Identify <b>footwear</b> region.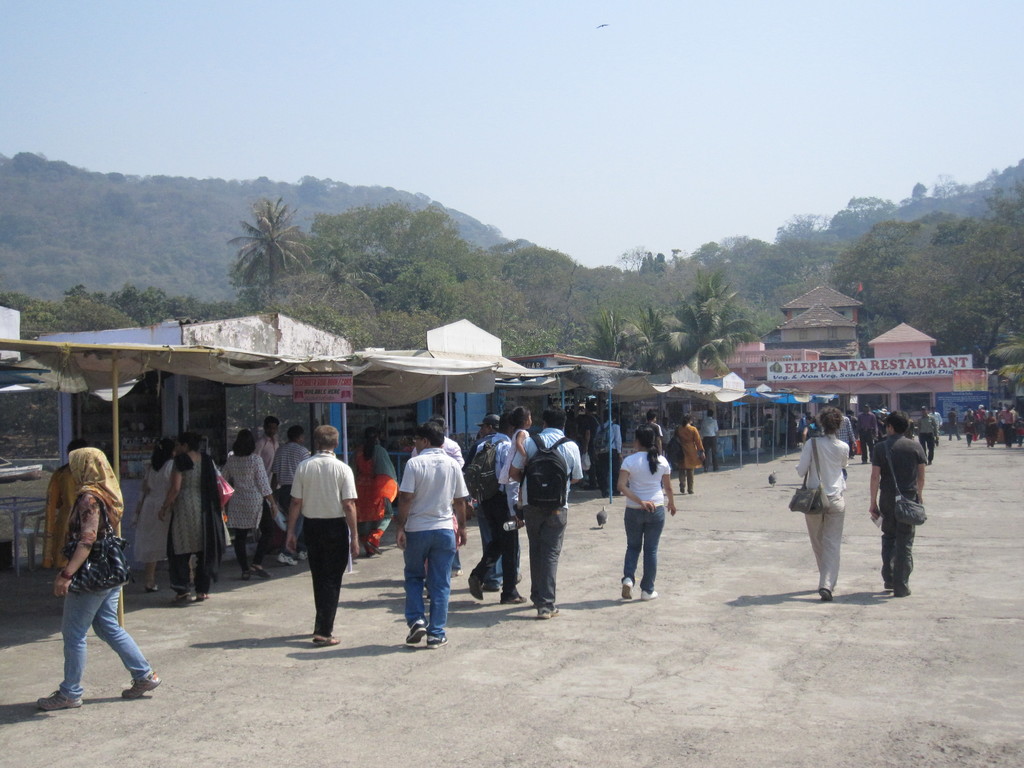
Region: pyautogui.locateOnScreen(404, 616, 426, 643).
